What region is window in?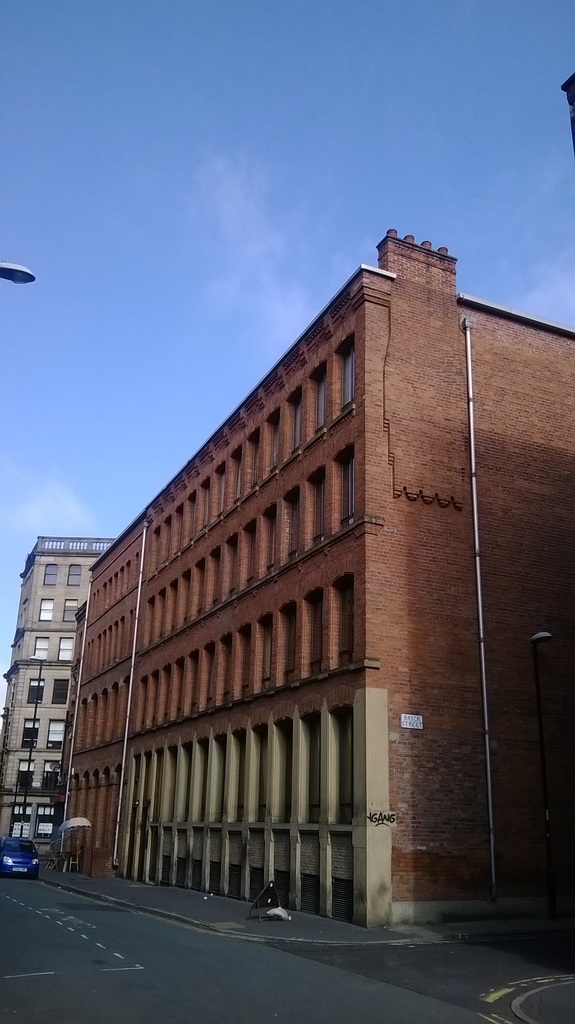
[145,593,156,649].
